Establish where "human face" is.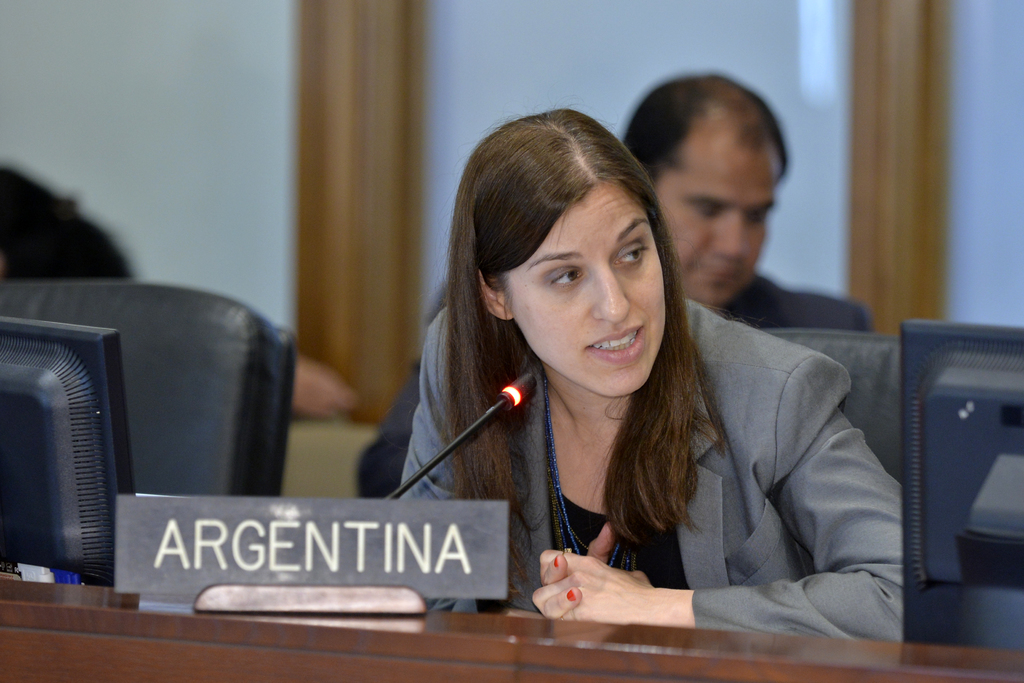
Established at l=652, t=149, r=778, b=305.
